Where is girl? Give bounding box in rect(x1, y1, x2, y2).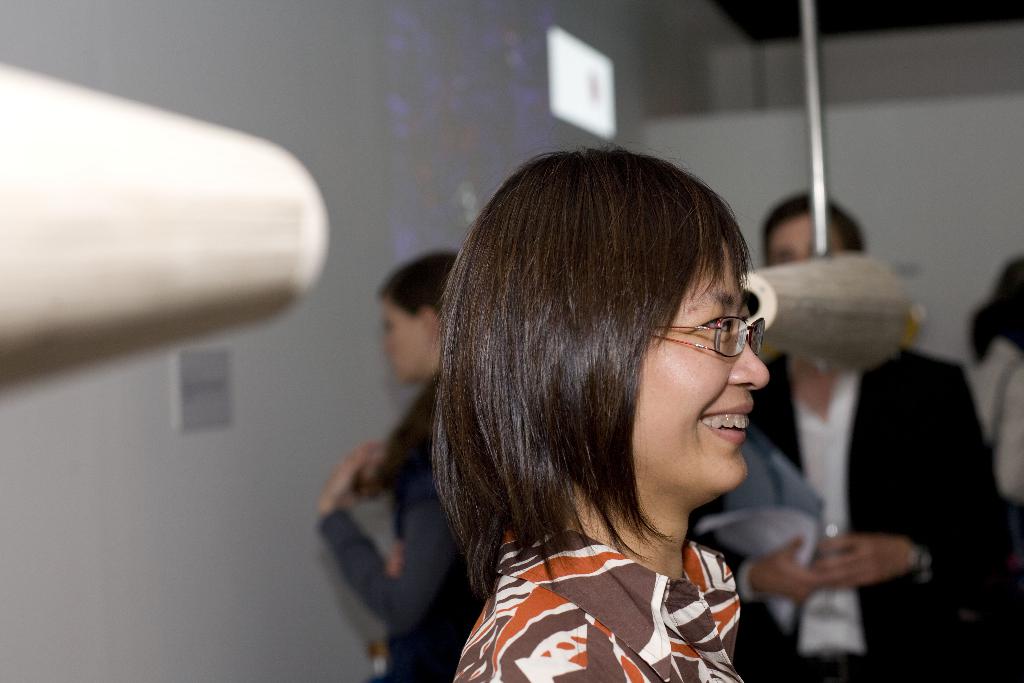
rect(431, 134, 777, 682).
